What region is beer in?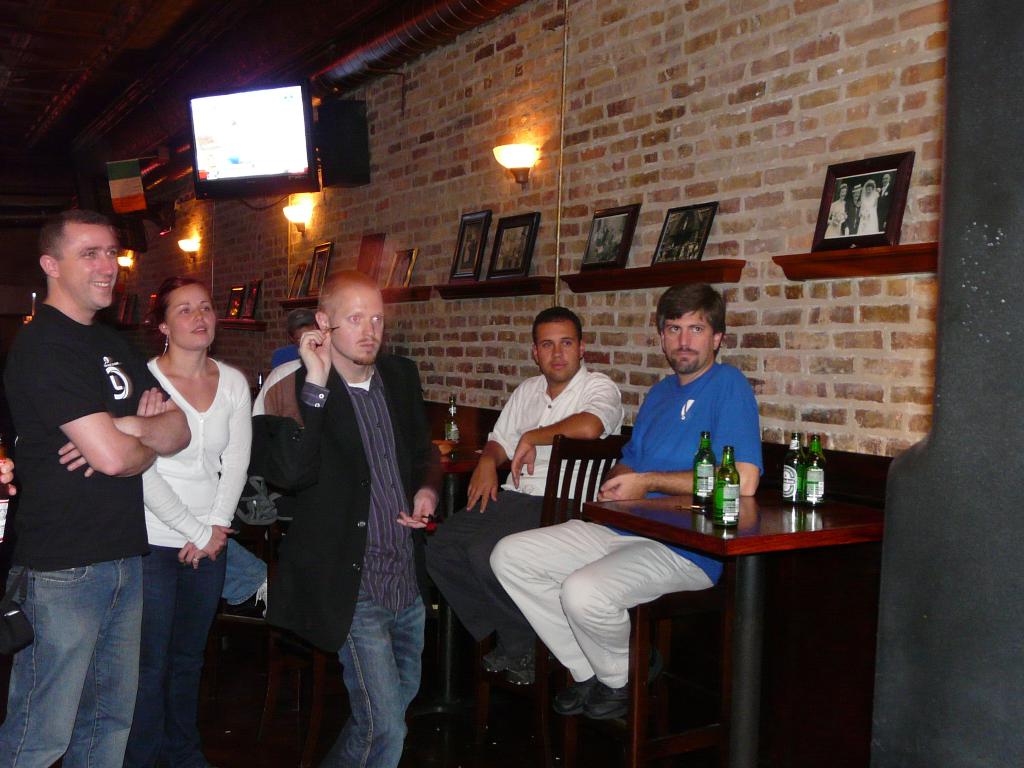
[692, 433, 721, 510].
